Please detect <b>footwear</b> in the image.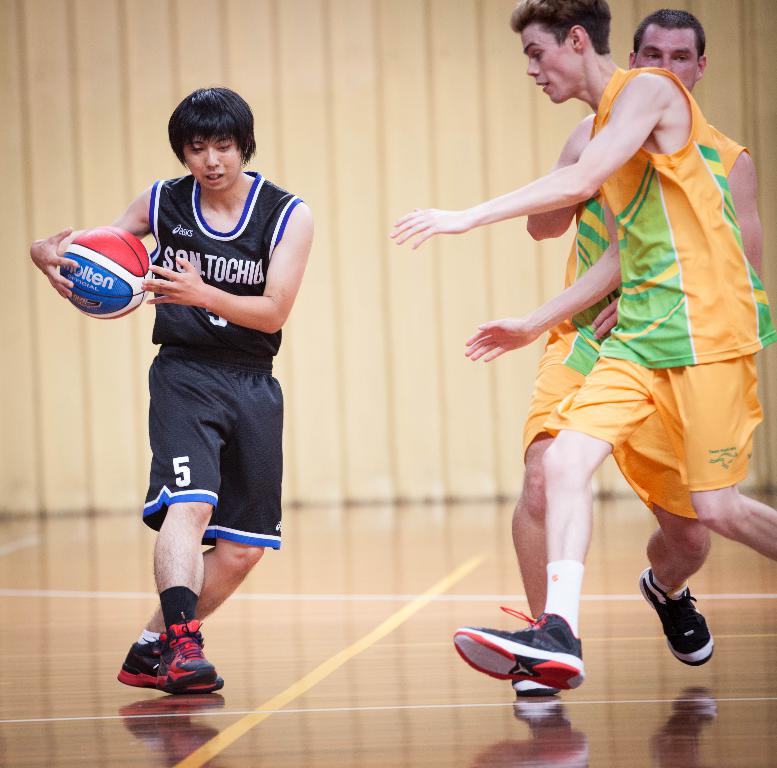
[158, 617, 218, 692].
